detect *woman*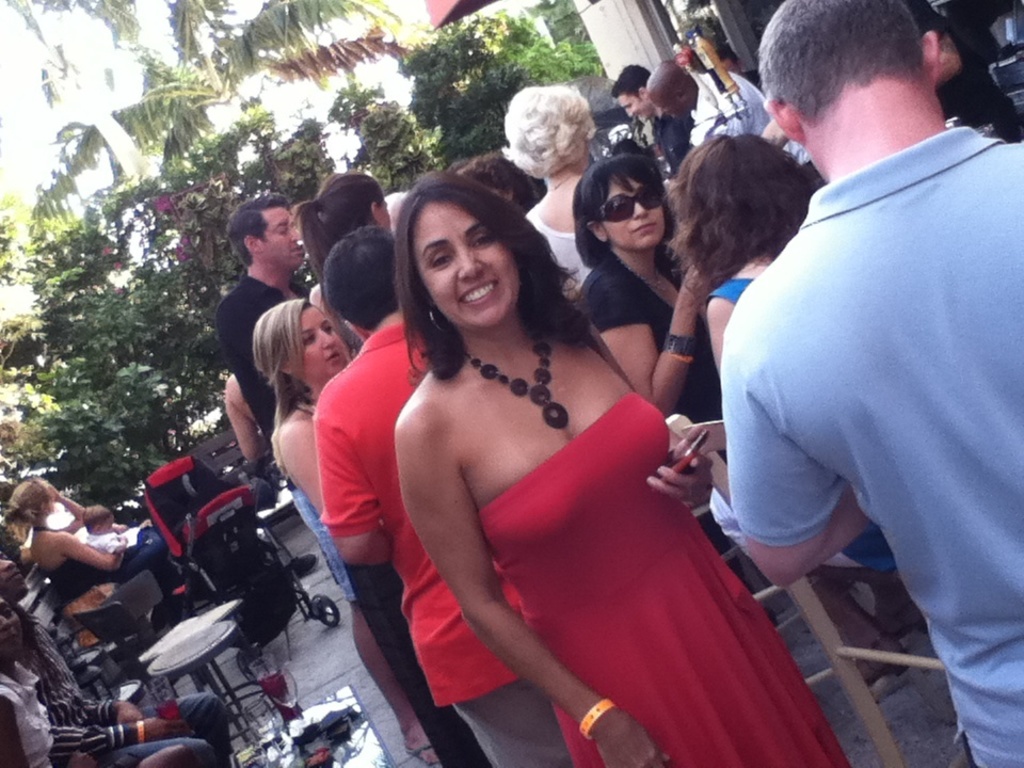
(666, 135, 923, 631)
